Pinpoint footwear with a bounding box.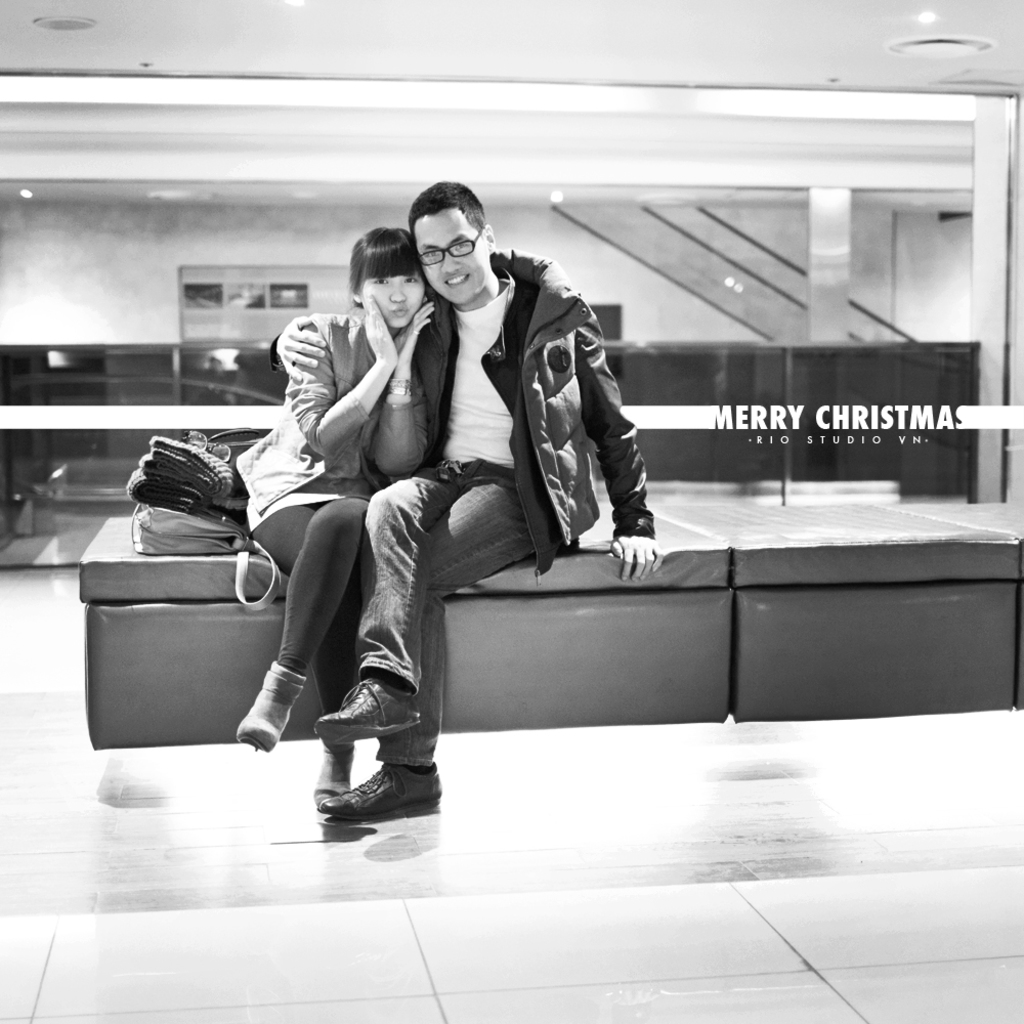
<box>233,657,309,755</box>.
